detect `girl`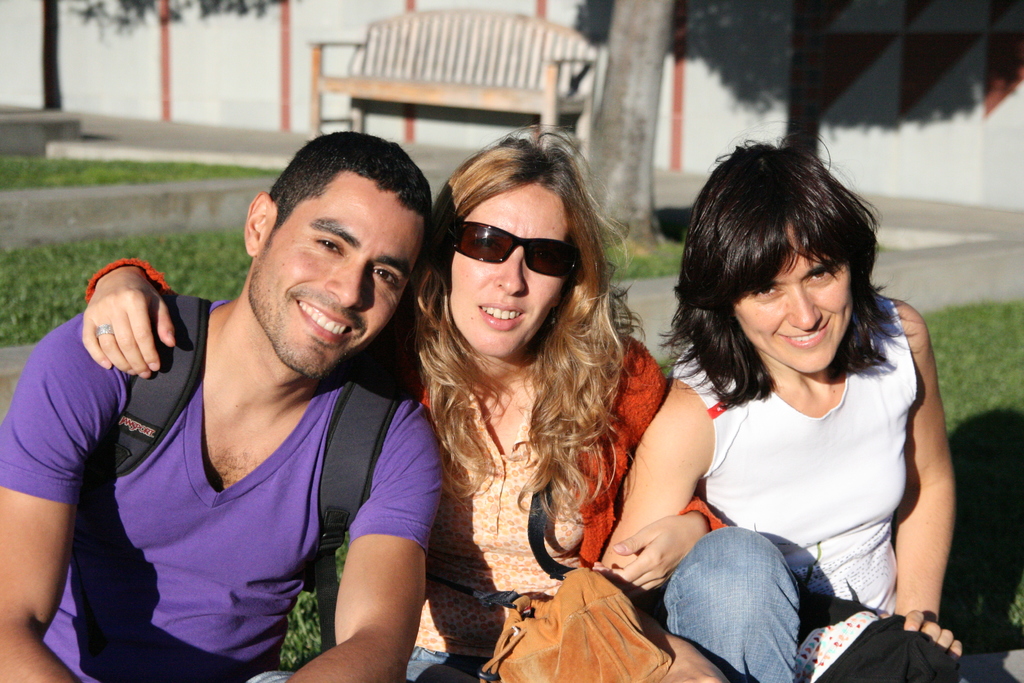
<region>595, 125, 961, 682</region>
